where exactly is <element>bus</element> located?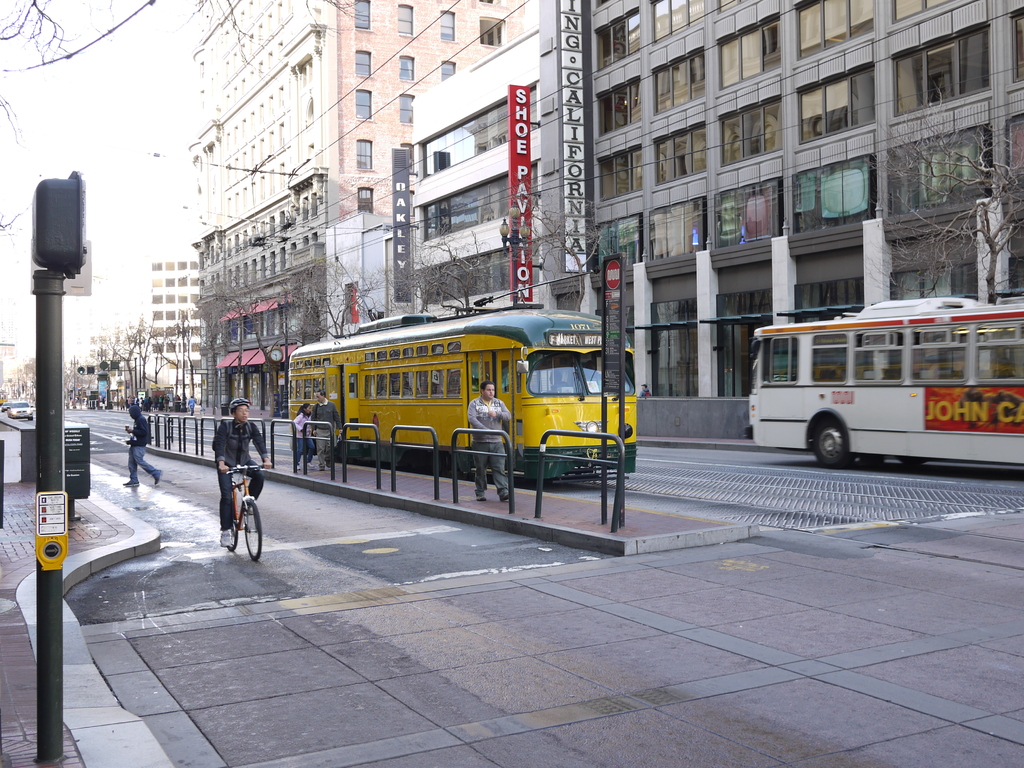
Its bounding box is 283, 305, 636, 483.
